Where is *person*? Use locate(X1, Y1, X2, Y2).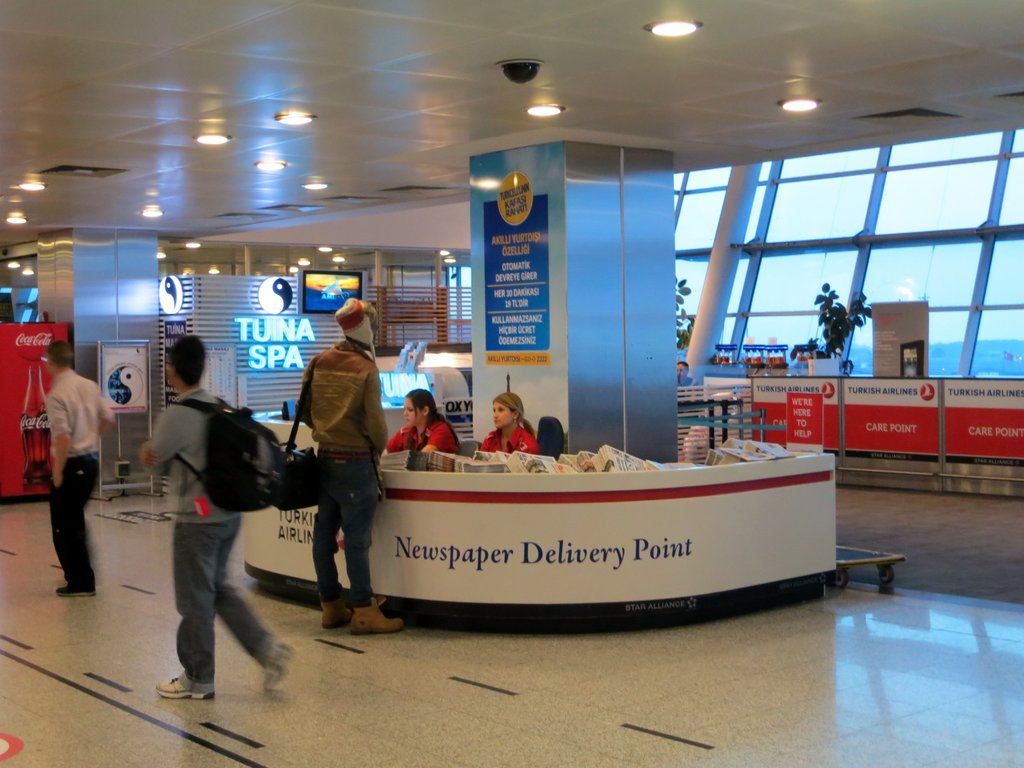
locate(49, 335, 114, 598).
